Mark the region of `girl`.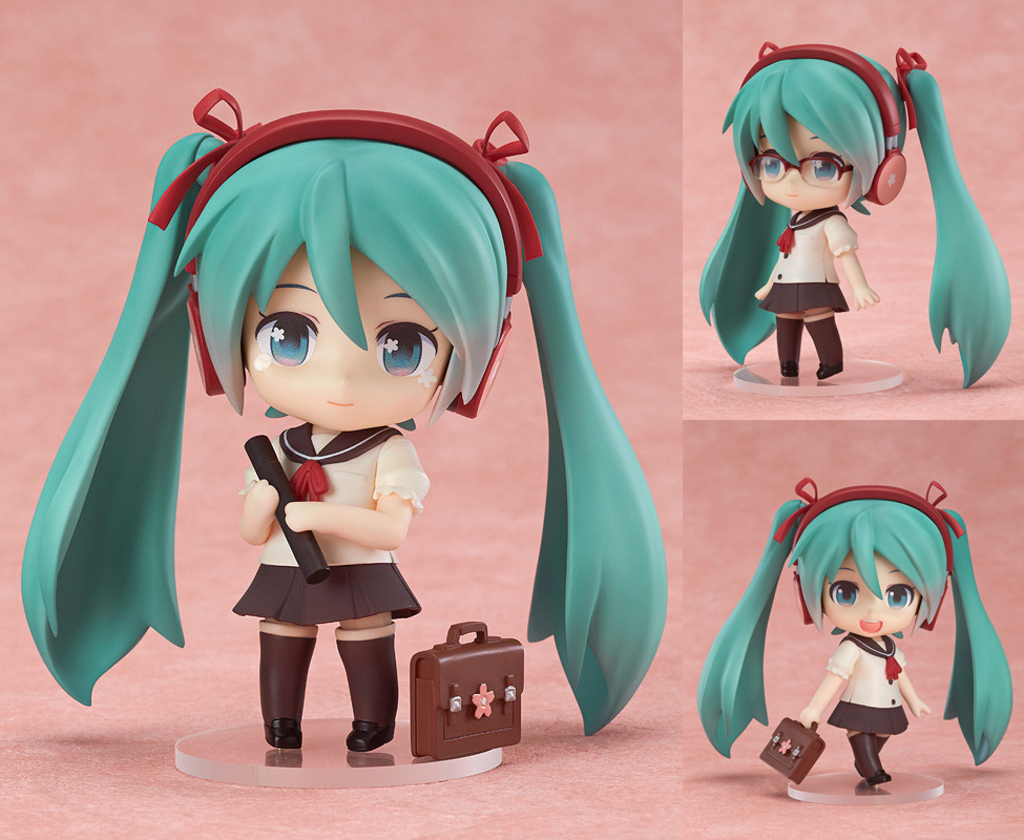
Region: 20,87,666,756.
